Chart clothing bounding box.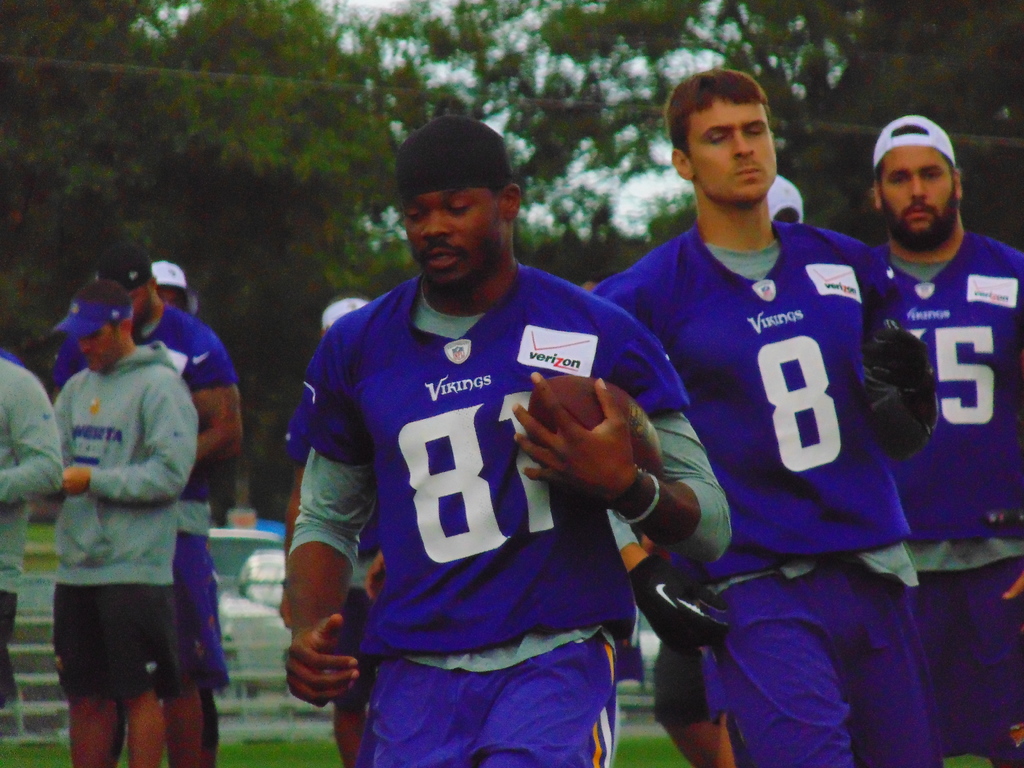
Charted: (270,265,734,761).
